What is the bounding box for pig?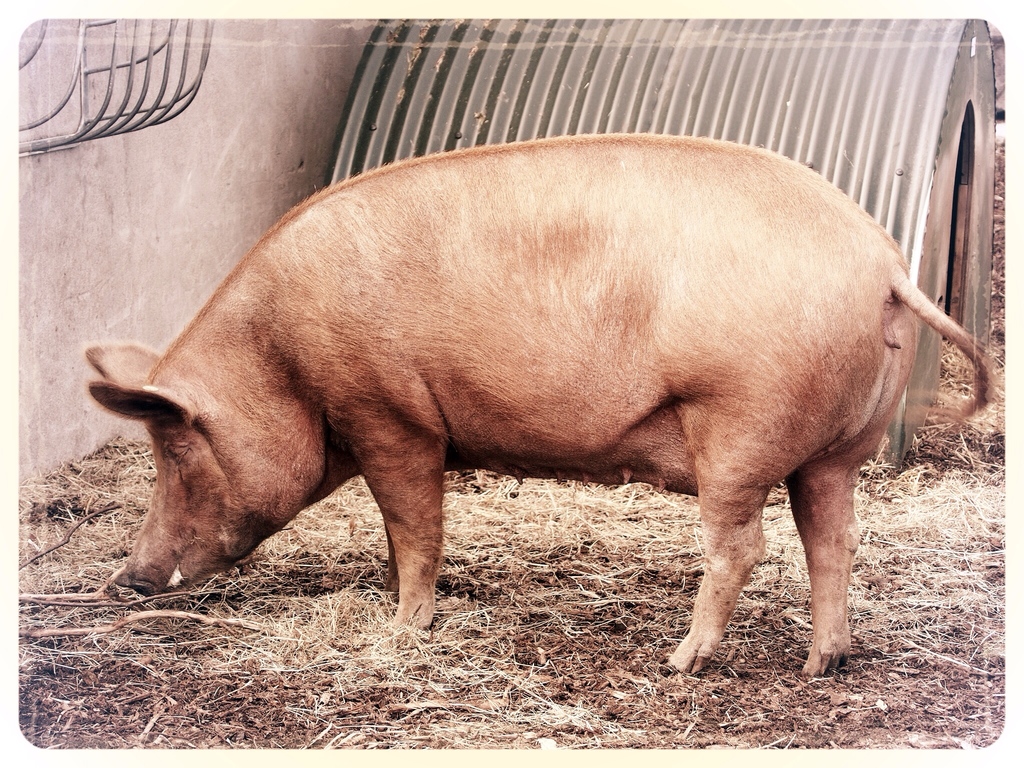
81,131,1002,679.
